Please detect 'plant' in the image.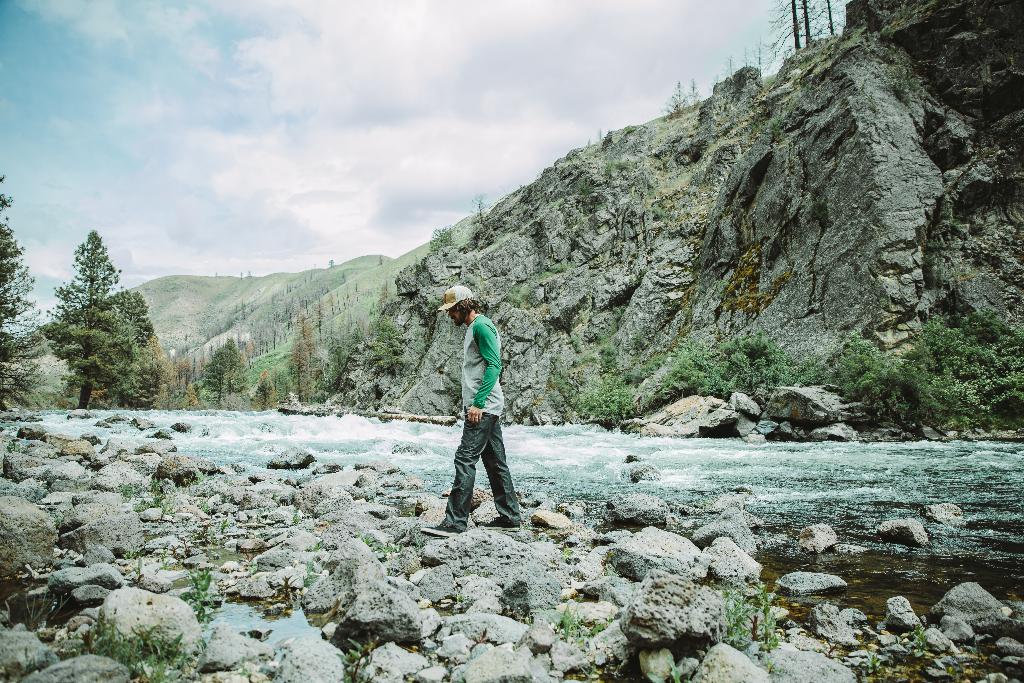
locate(604, 157, 630, 178).
